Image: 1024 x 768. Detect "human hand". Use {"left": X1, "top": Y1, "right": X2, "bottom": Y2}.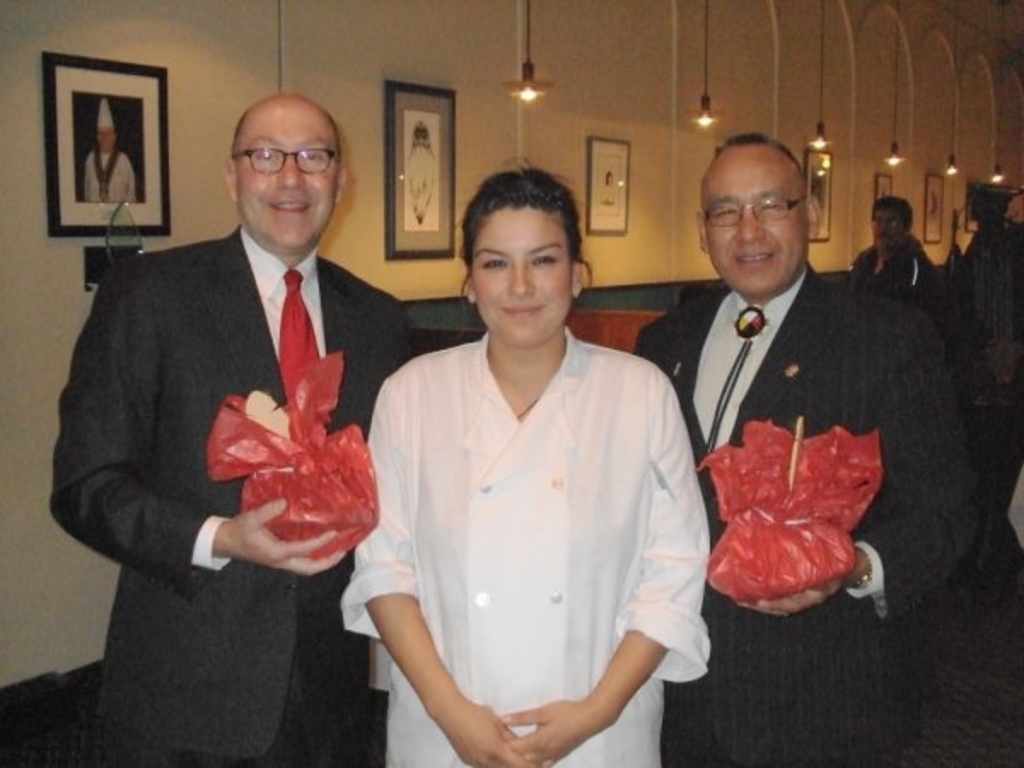
{"left": 224, "top": 495, "right": 345, "bottom": 580}.
